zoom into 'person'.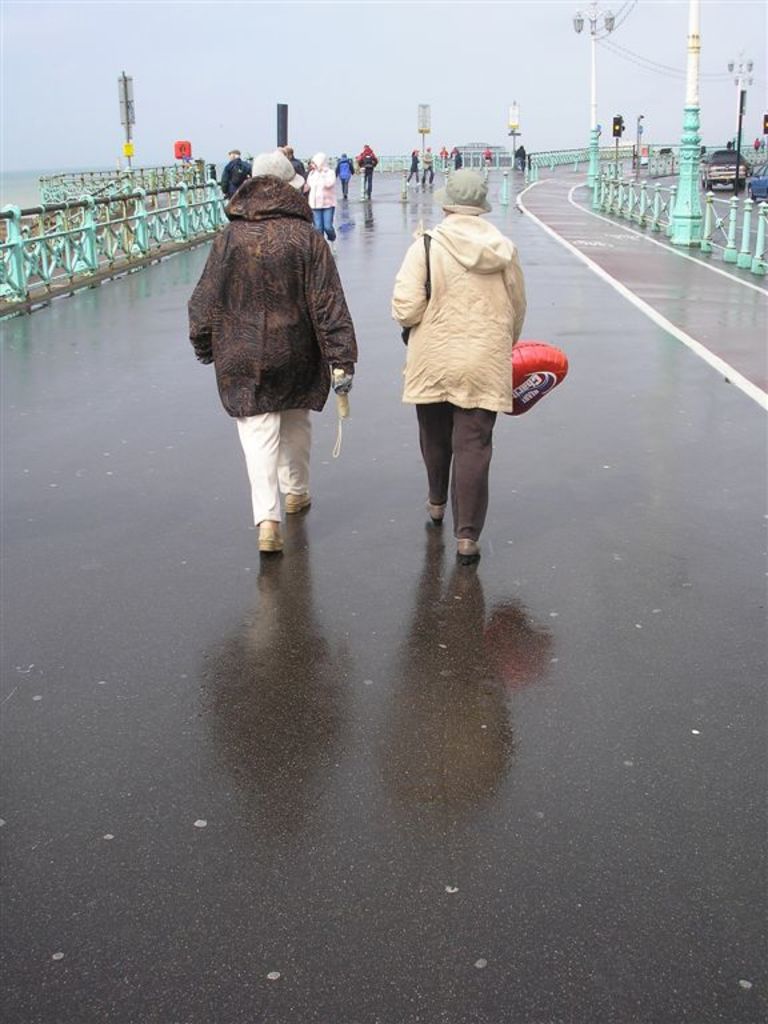
Zoom target: crop(301, 151, 336, 249).
